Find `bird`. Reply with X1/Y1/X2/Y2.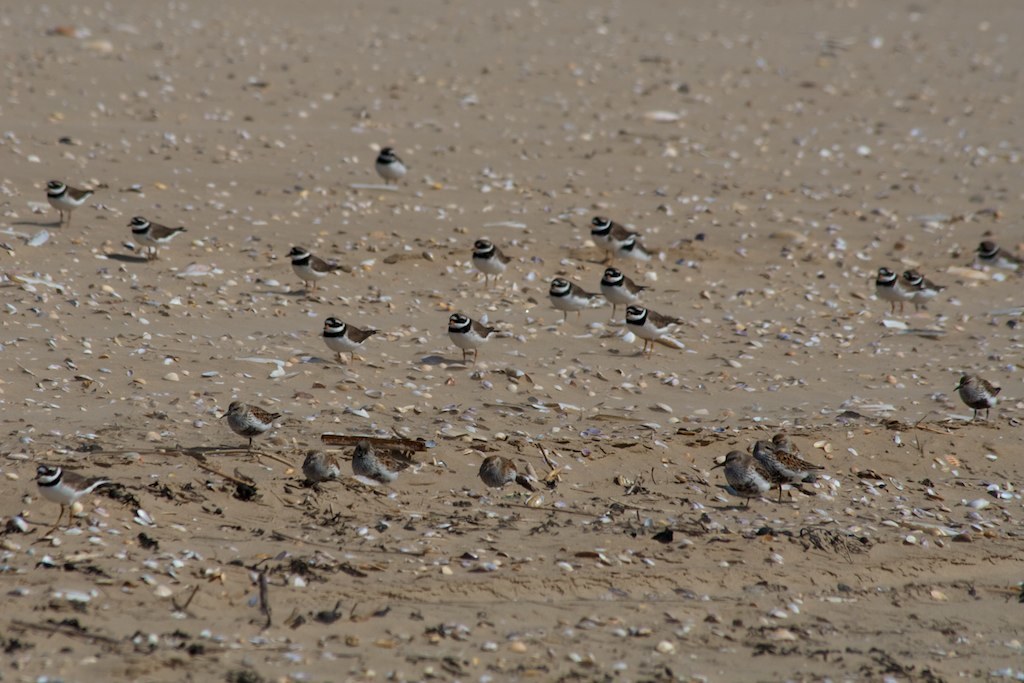
747/434/801/498.
